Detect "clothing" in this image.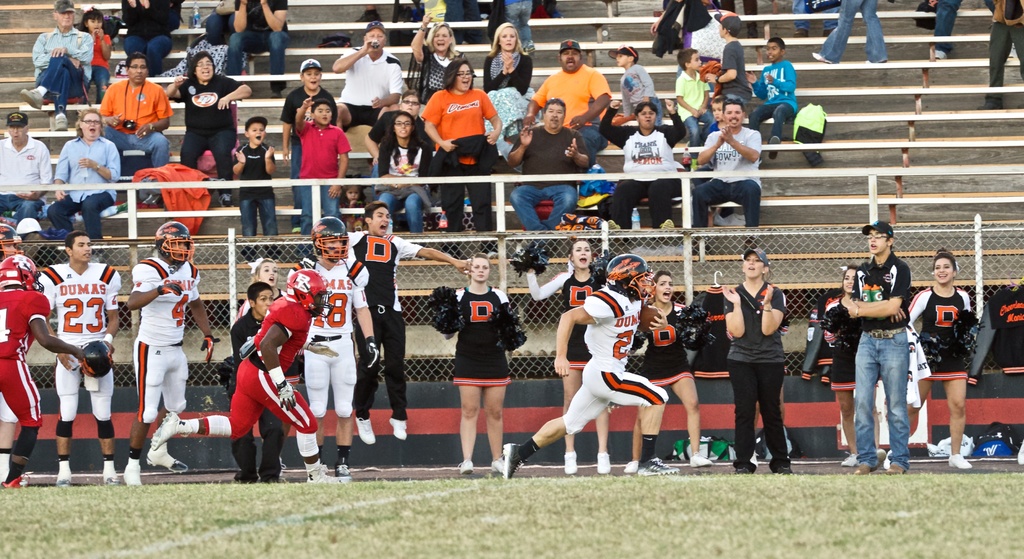
Detection: [483, 84, 543, 154].
